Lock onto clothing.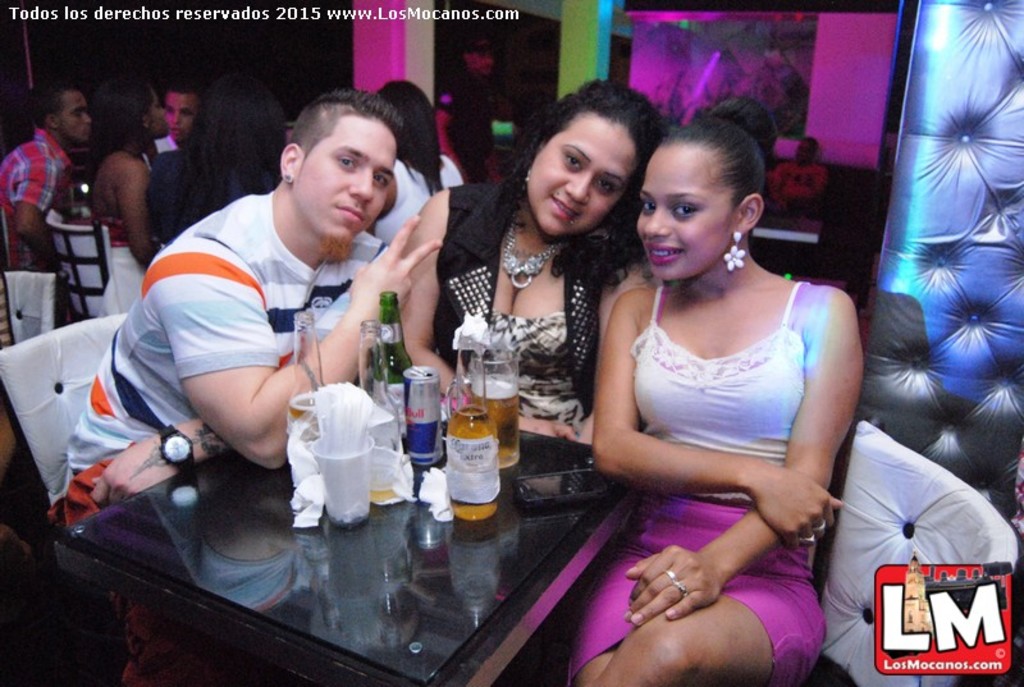
Locked: (x1=84, y1=219, x2=150, y2=315).
